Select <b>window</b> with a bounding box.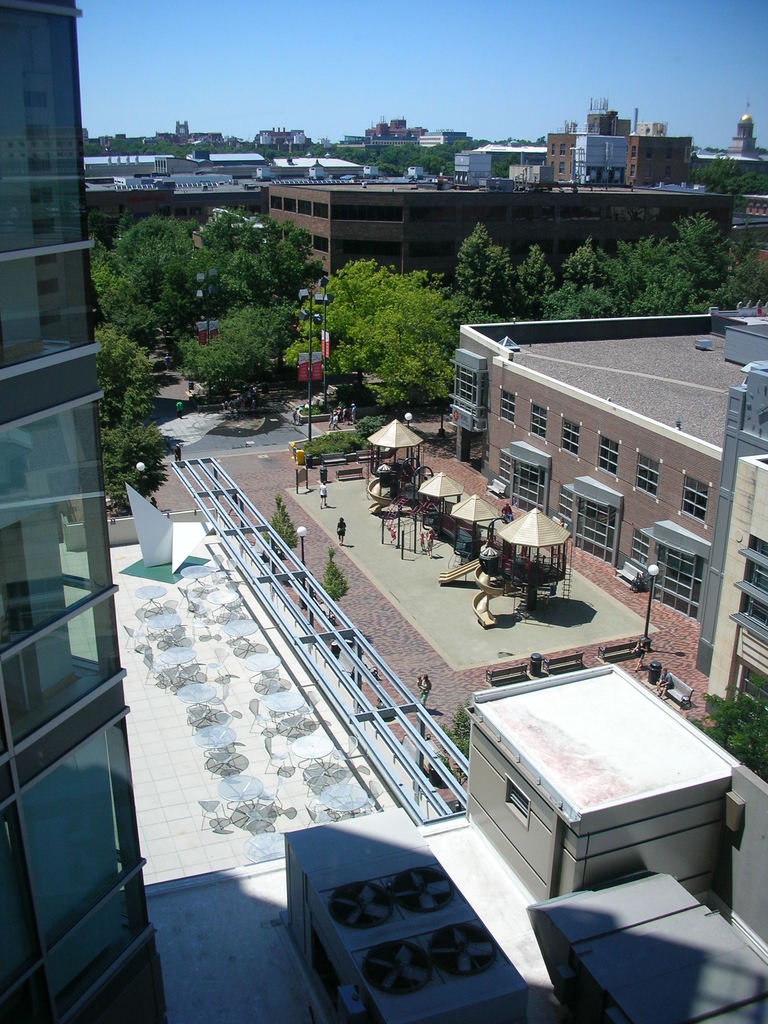
<region>632, 447, 662, 498</region>.
